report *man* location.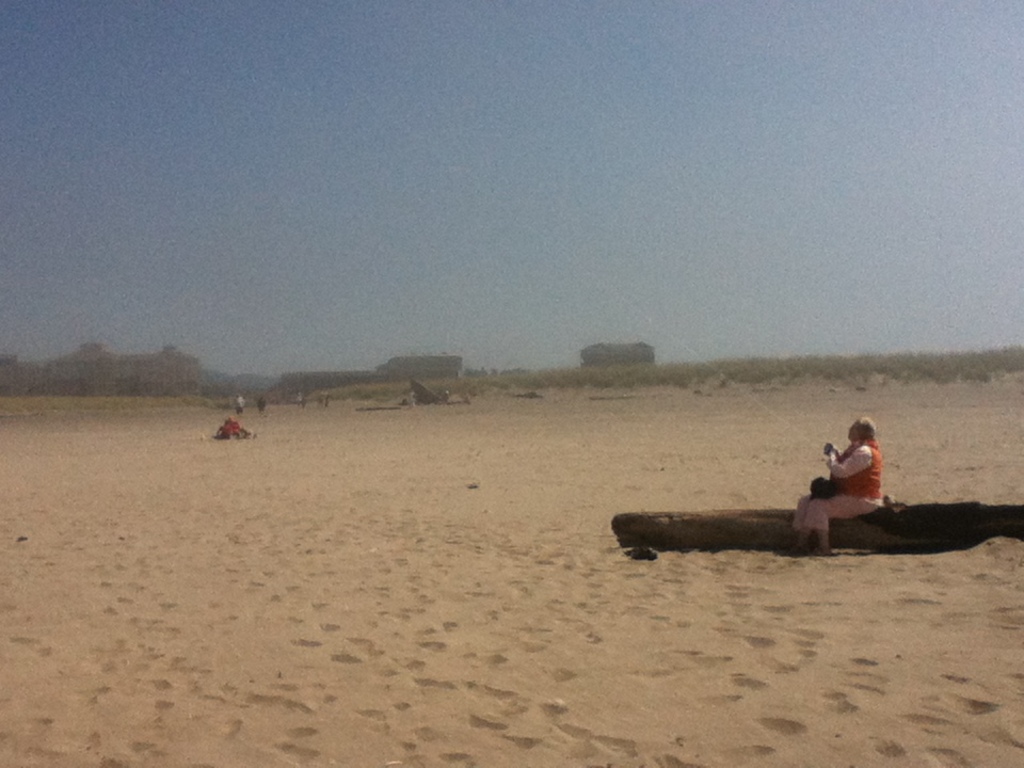
Report: rect(786, 423, 912, 545).
